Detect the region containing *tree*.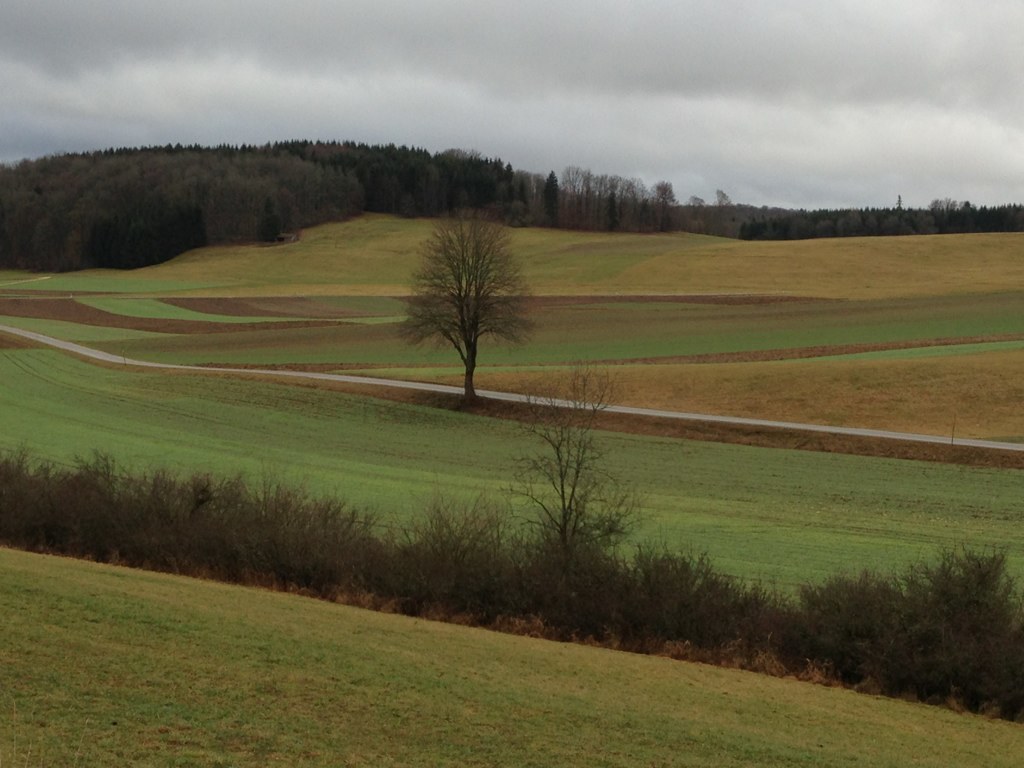
bbox=(400, 191, 539, 399).
